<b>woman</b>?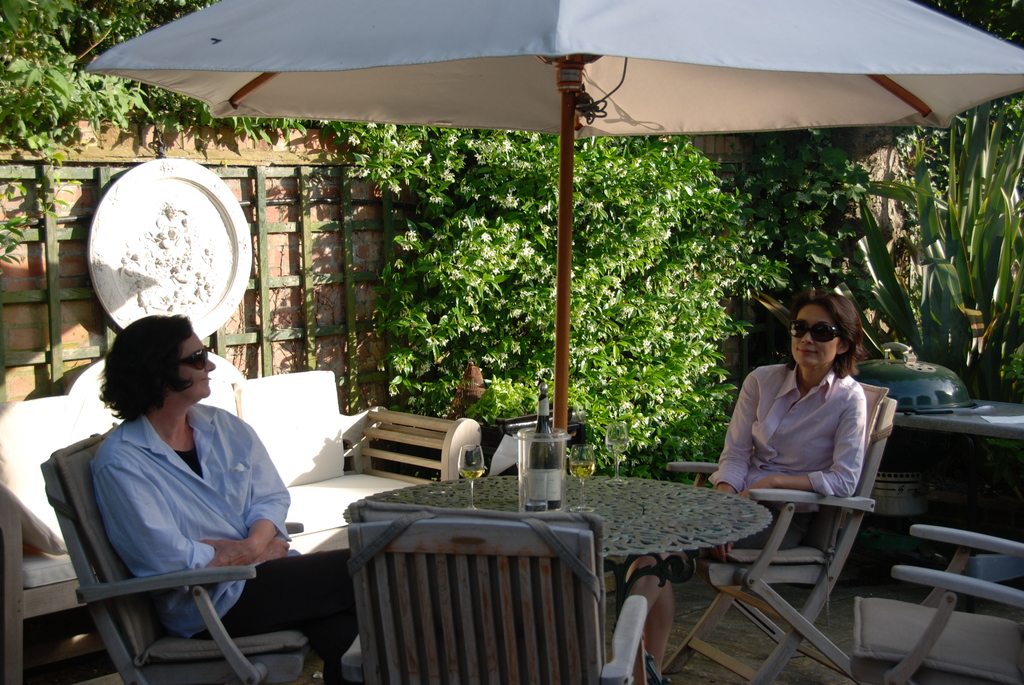
bbox(611, 294, 864, 684)
